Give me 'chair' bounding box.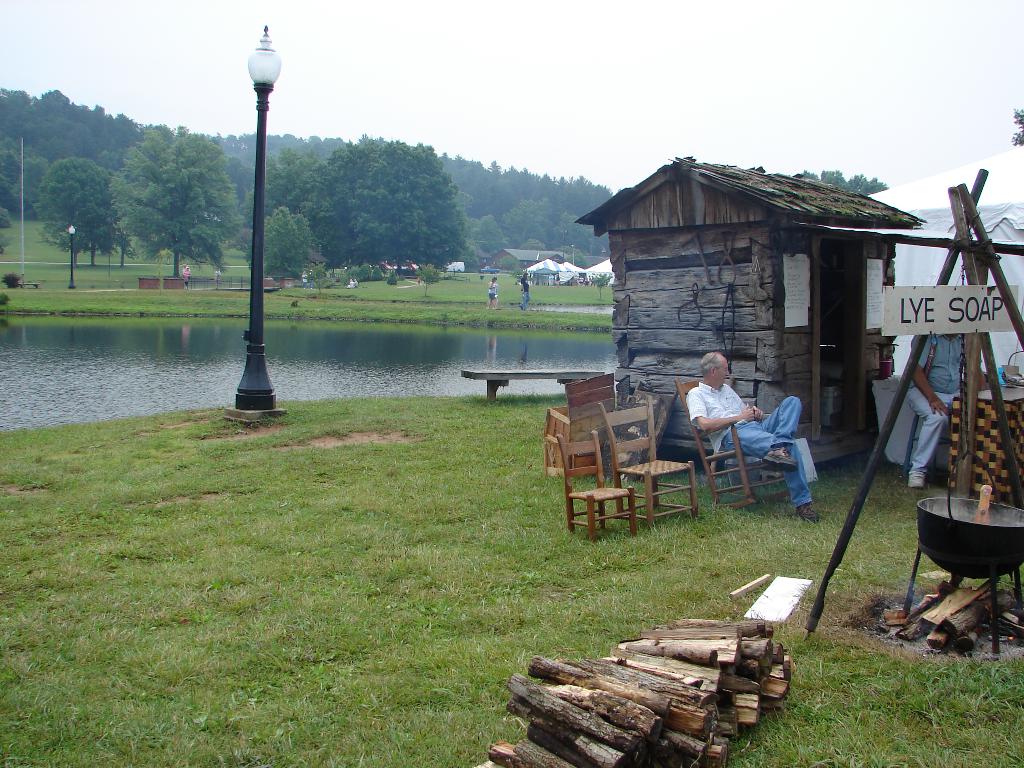
BBox(555, 428, 639, 541).
